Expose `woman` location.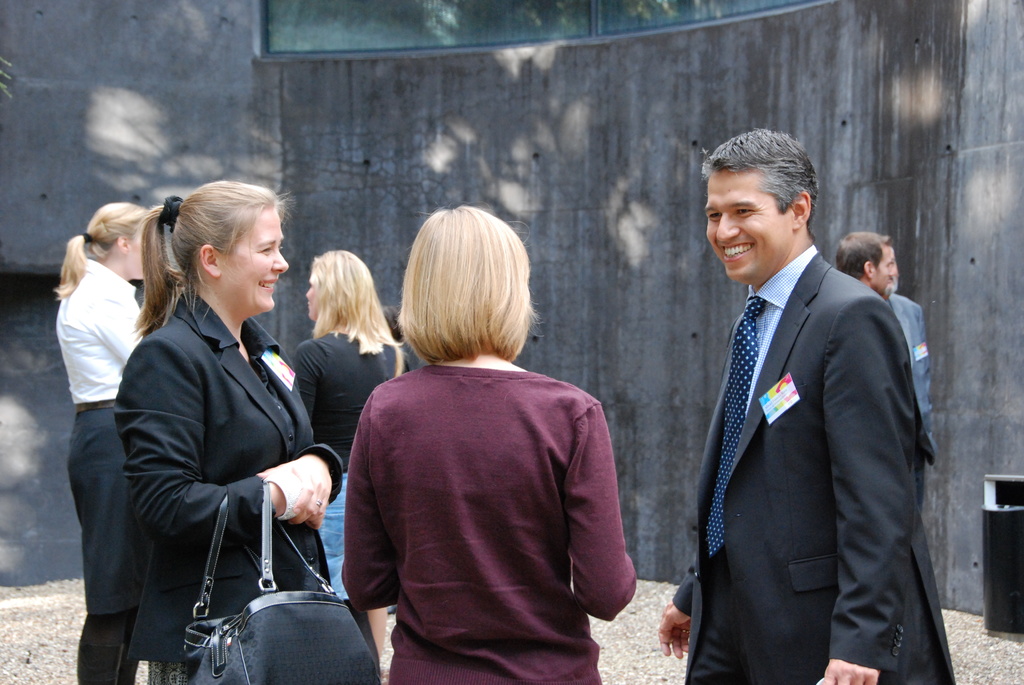
Exposed at pyautogui.locateOnScreen(294, 249, 408, 677).
